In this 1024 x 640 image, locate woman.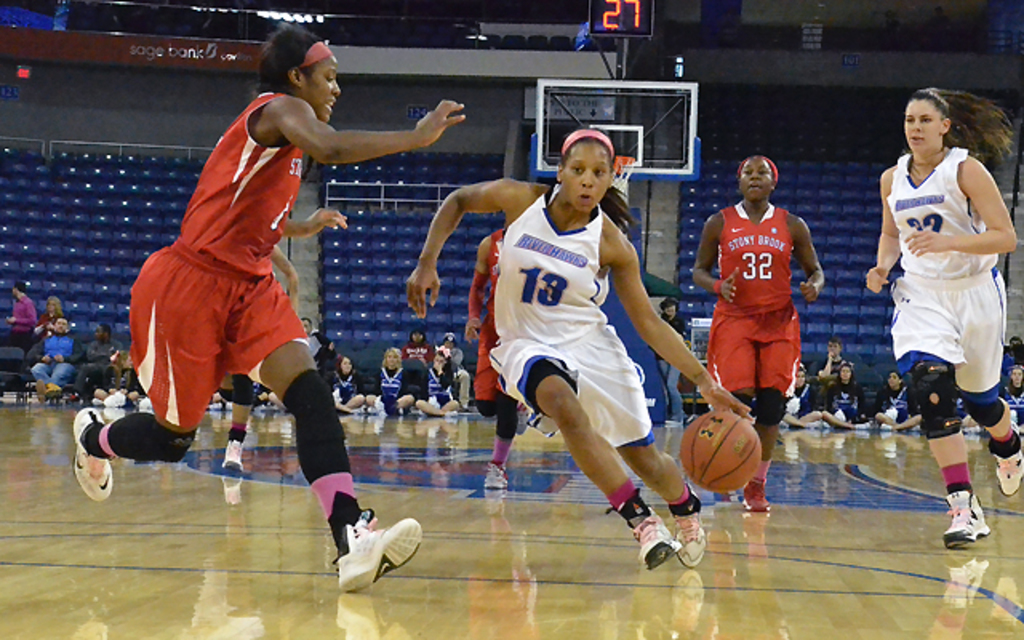
Bounding box: 400:128:755:565.
